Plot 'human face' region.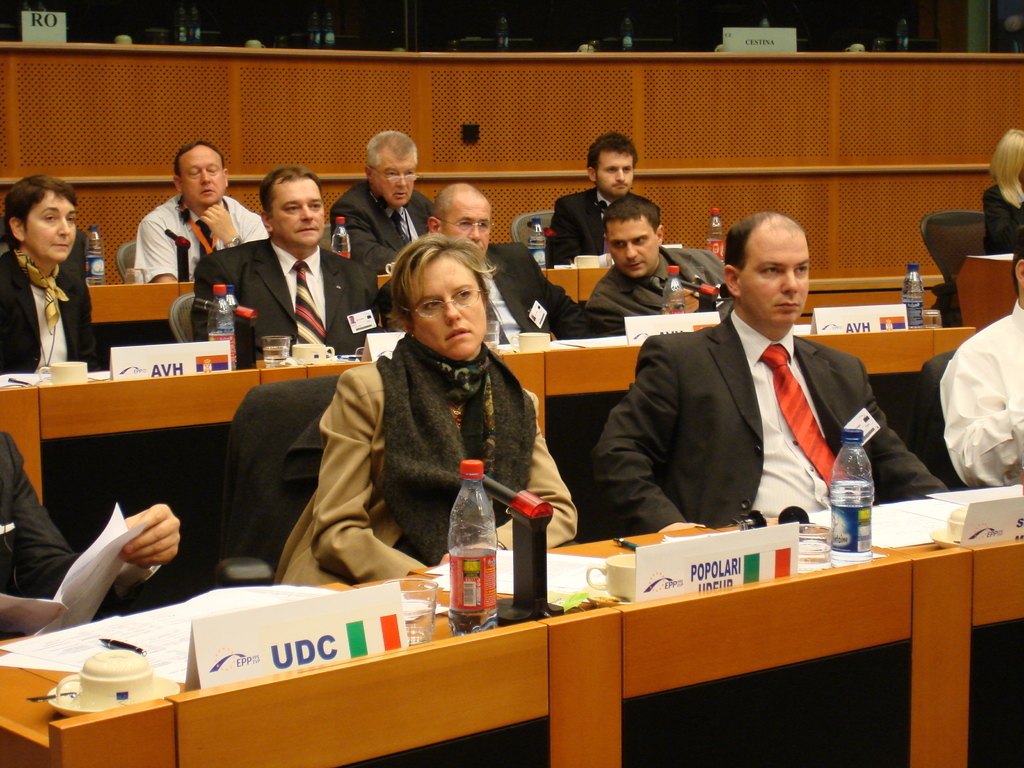
Plotted at rect(413, 258, 485, 357).
